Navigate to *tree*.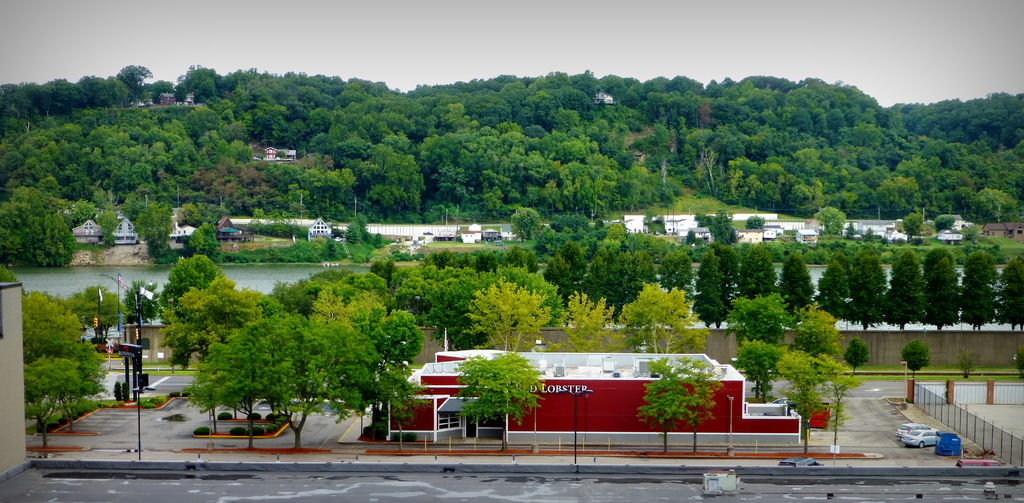
Navigation target: {"x1": 505, "y1": 206, "x2": 541, "y2": 248}.
